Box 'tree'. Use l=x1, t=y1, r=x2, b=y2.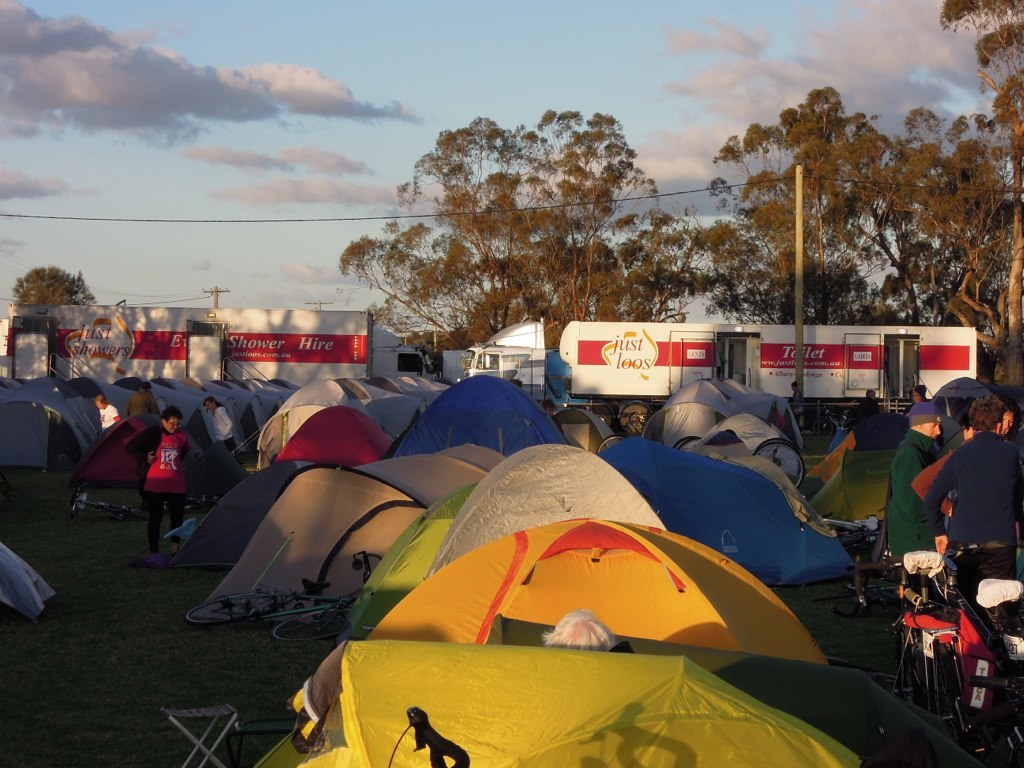
l=940, t=0, r=1023, b=402.
